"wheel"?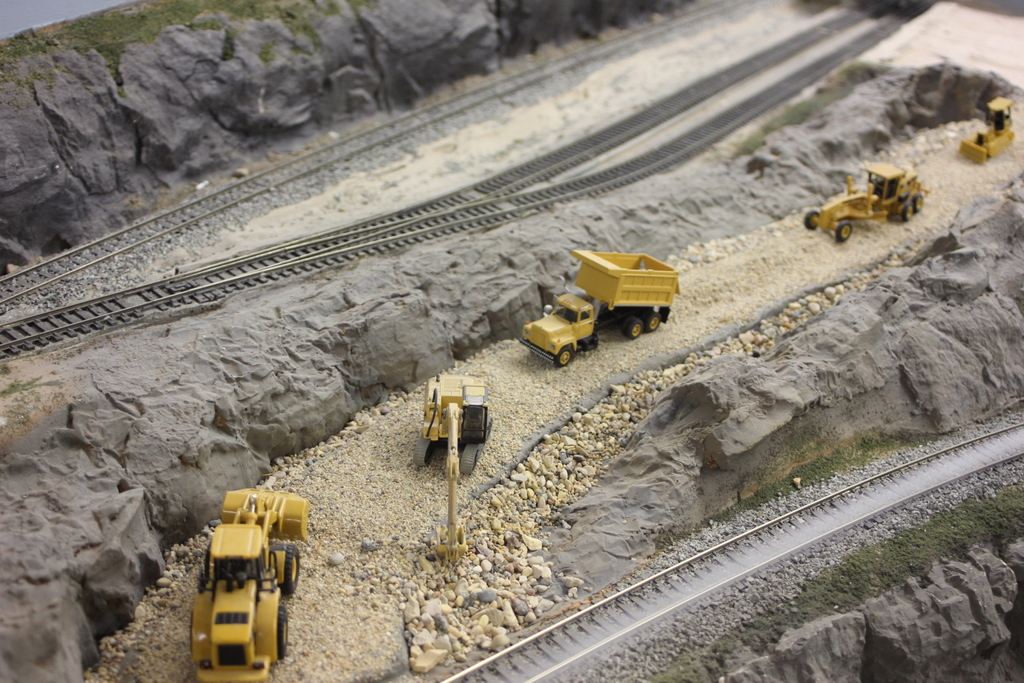
x1=556 y1=345 x2=571 y2=367
